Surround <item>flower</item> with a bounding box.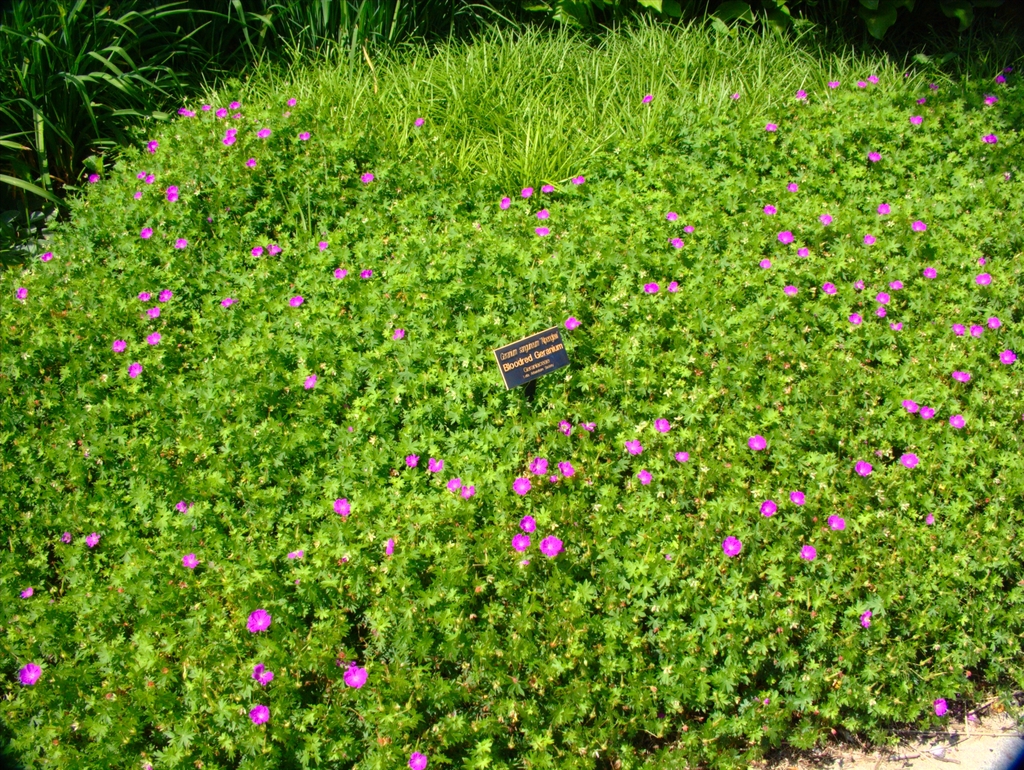
box=[867, 150, 883, 163].
